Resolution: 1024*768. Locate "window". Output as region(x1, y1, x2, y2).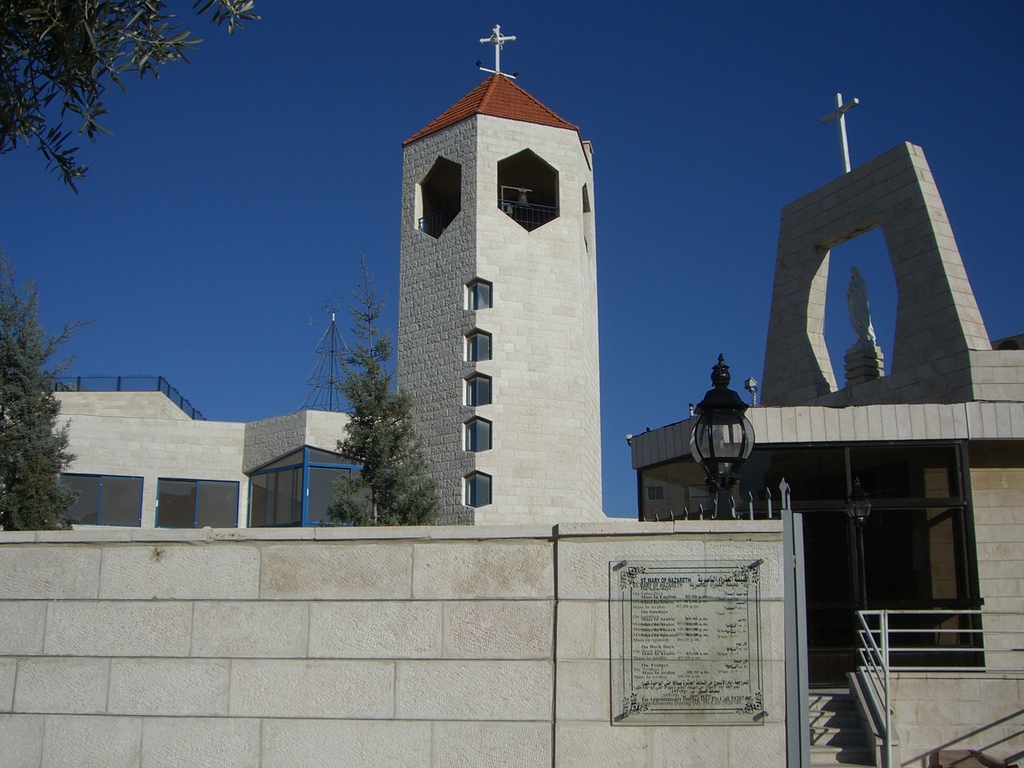
region(260, 447, 304, 470).
